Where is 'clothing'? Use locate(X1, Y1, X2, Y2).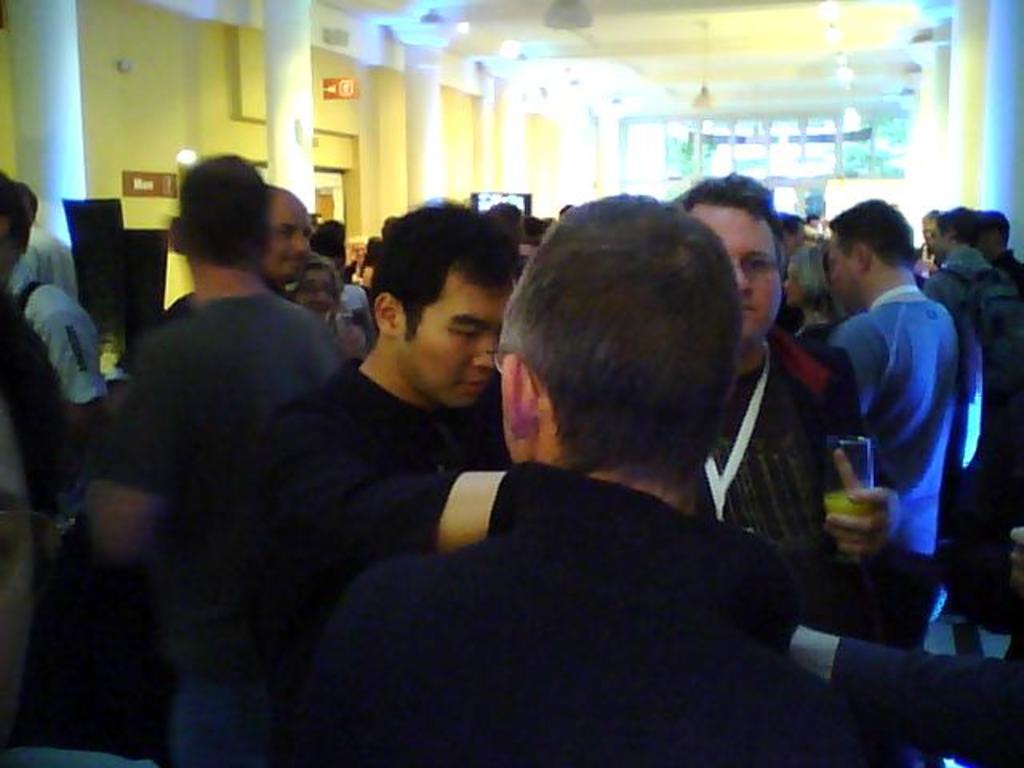
locate(162, 354, 462, 685).
